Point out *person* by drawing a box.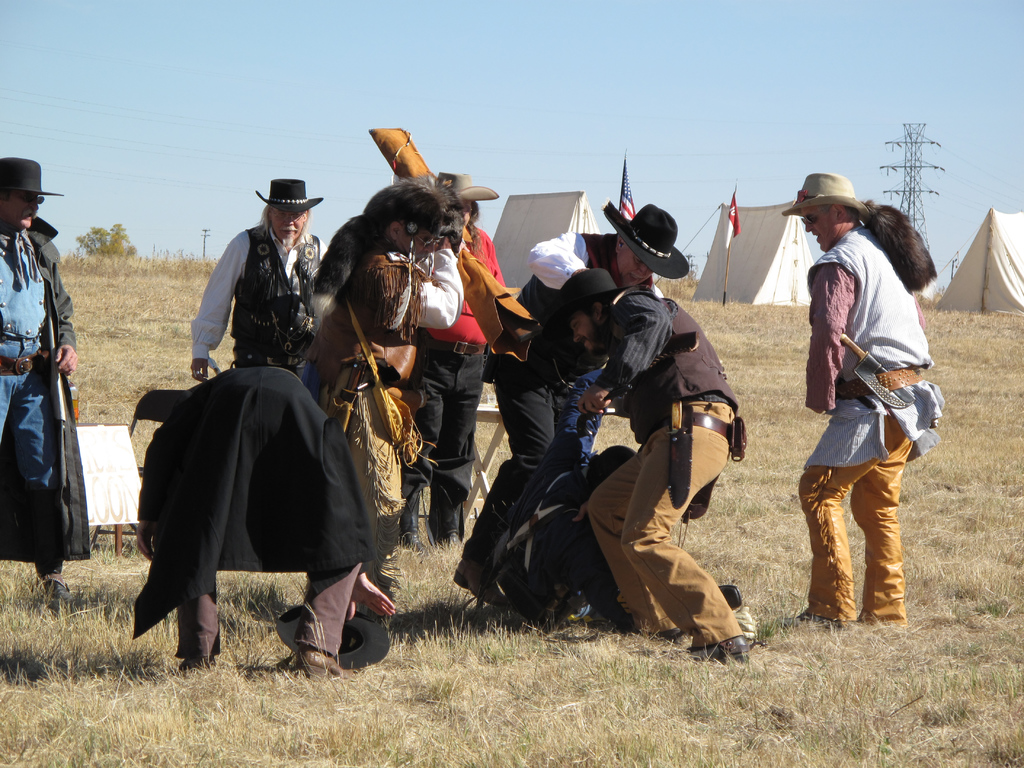
pyautogui.locateOnScreen(0, 159, 93, 604).
